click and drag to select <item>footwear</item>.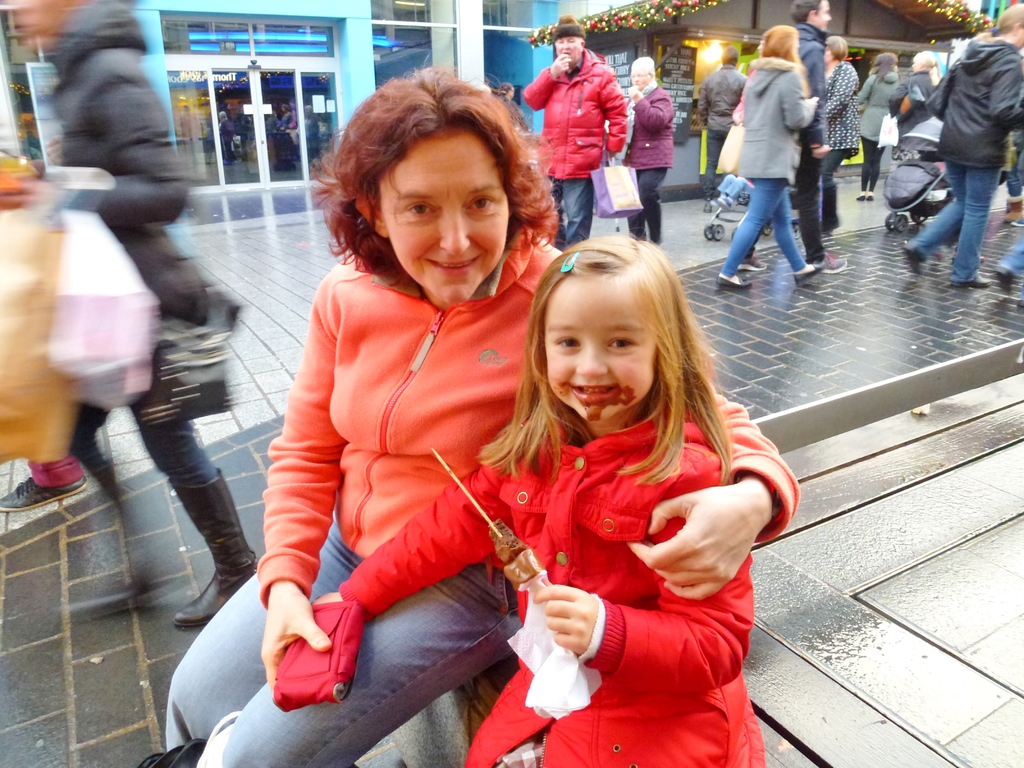
Selection: 903, 244, 920, 275.
